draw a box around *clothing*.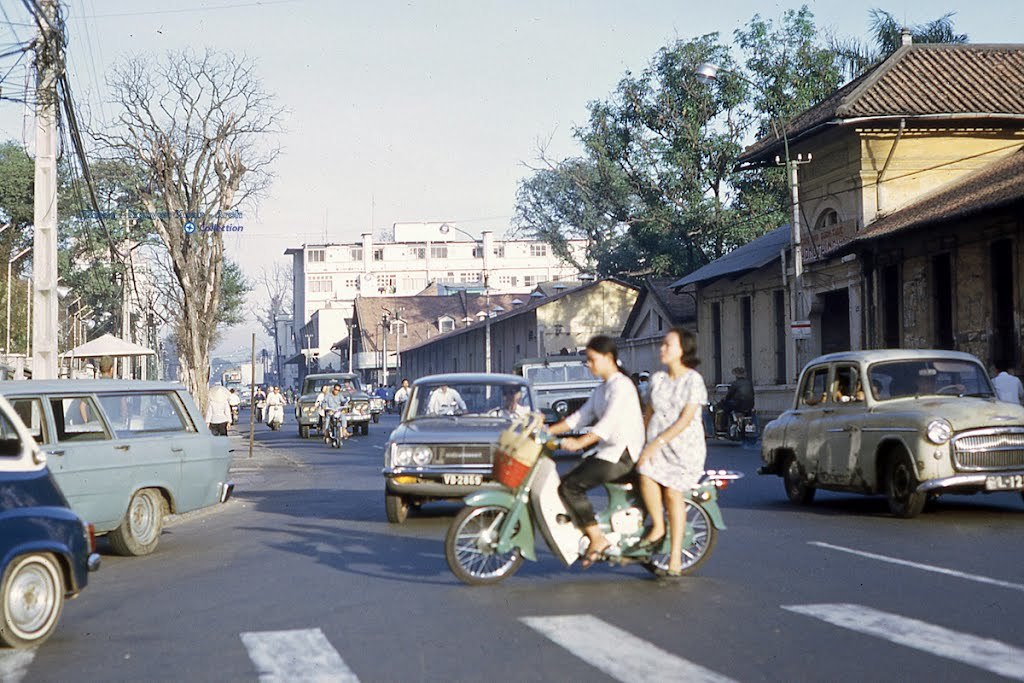
[393,383,412,407].
